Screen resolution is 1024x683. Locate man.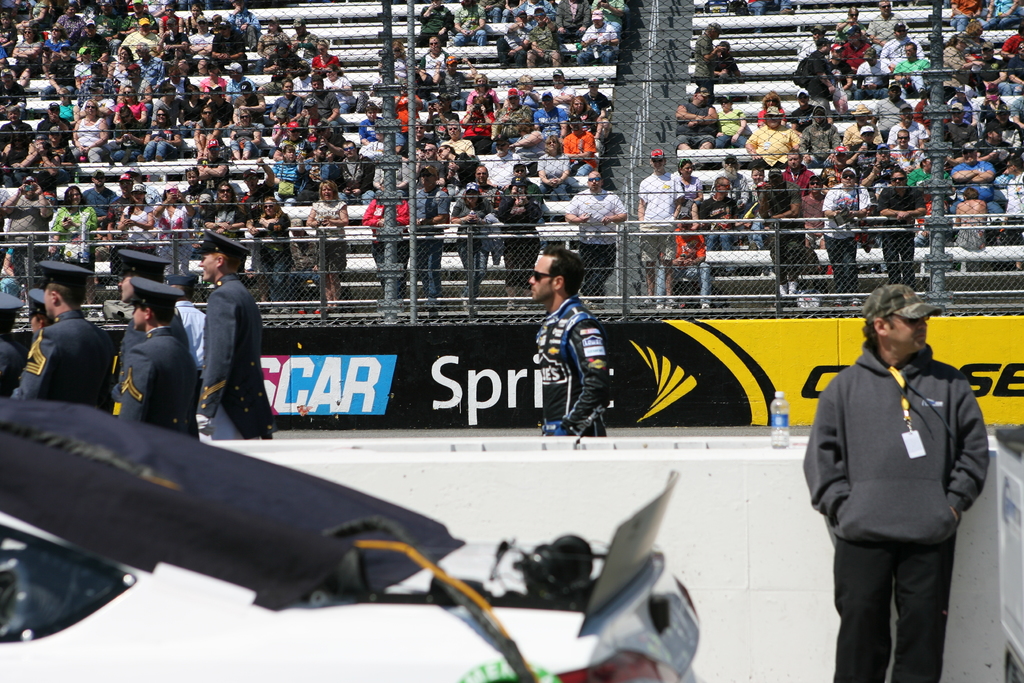
268 79 302 124.
